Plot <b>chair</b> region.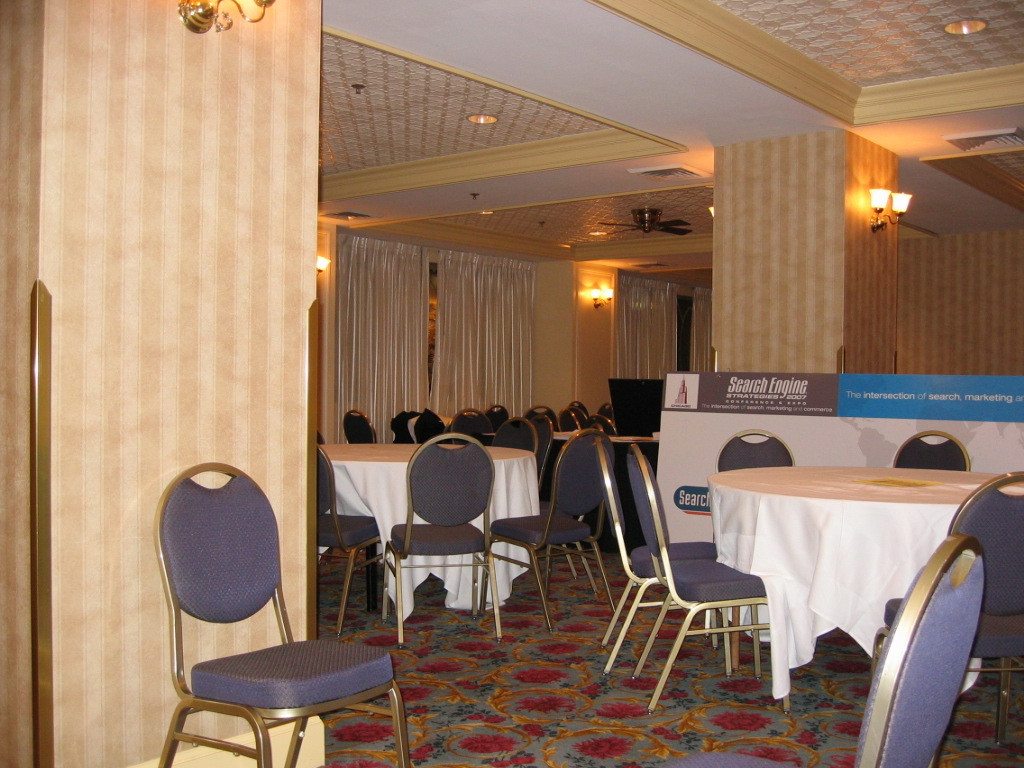
Plotted at left=383, top=428, right=505, bottom=651.
